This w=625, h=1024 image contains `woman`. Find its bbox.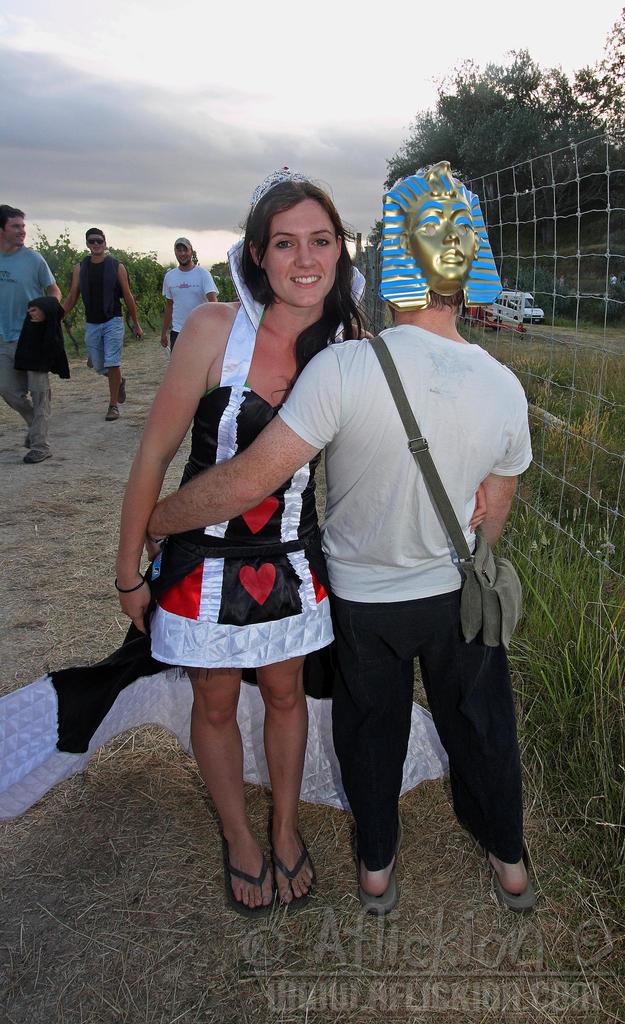
{"x1": 111, "y1": 174, "x2": 480, "y2": 916}.
